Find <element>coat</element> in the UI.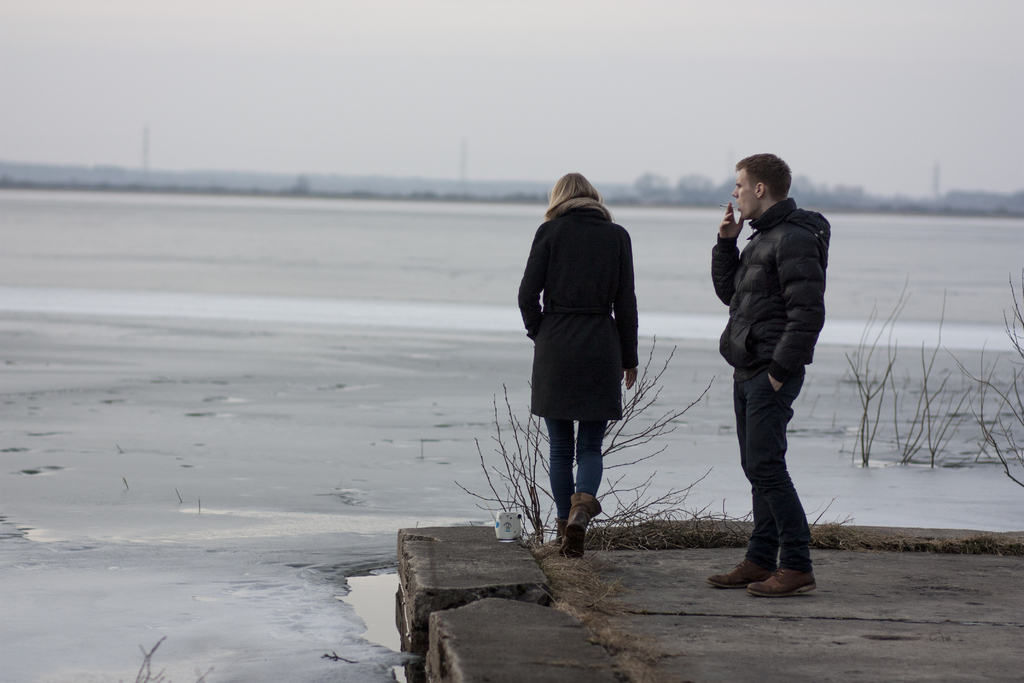
UI element at l=538, t=185, r=650, b=449.
